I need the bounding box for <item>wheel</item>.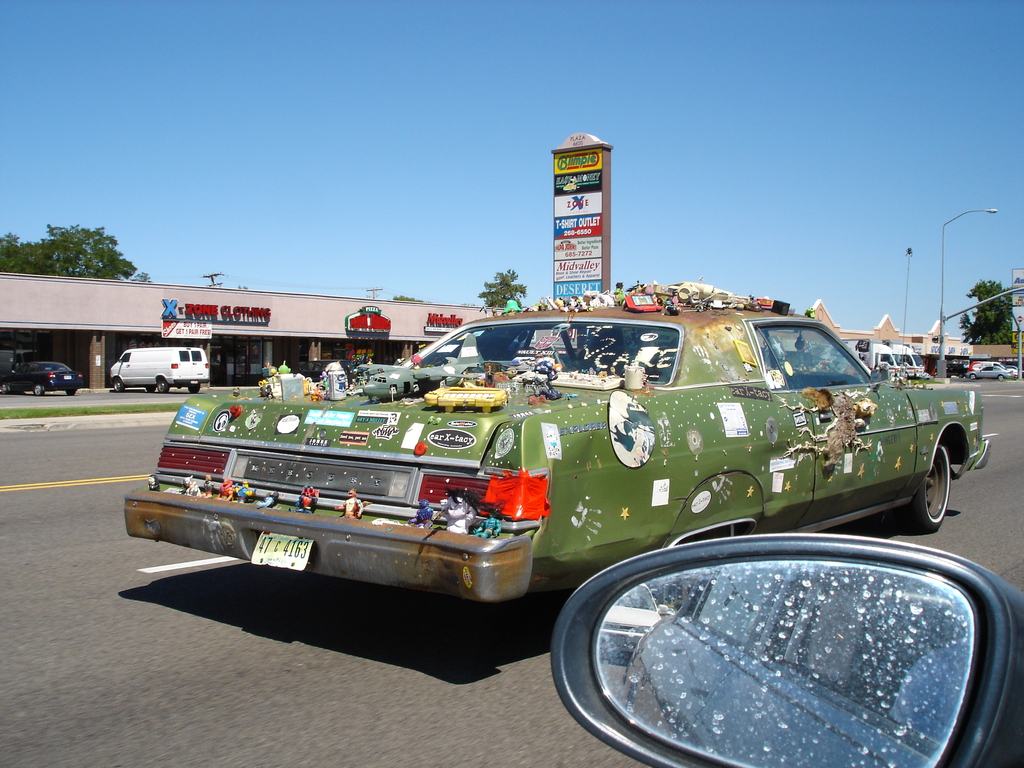
Here it is: detection(145, 384, 156, 396).
